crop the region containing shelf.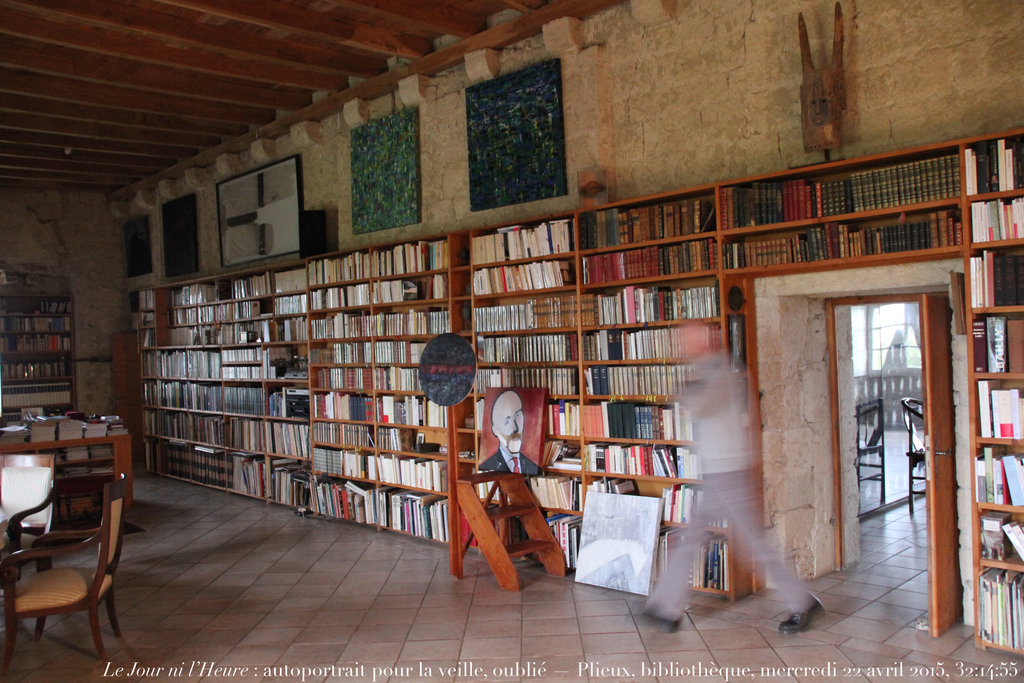
Crop region: 313,278,372,314.
